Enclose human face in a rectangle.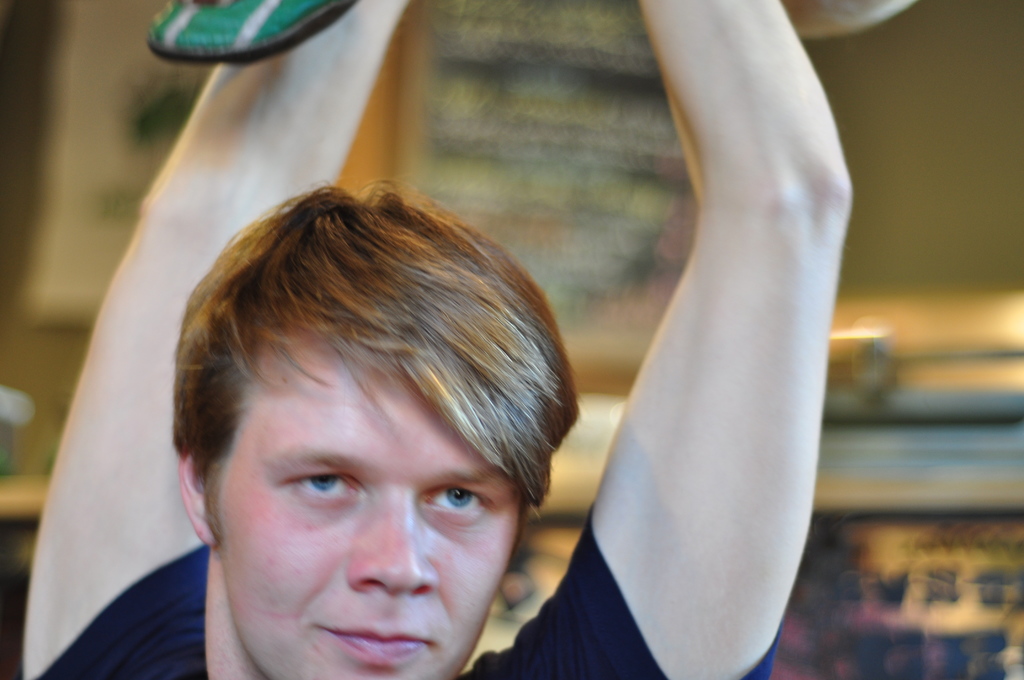
208 348 526 679.
